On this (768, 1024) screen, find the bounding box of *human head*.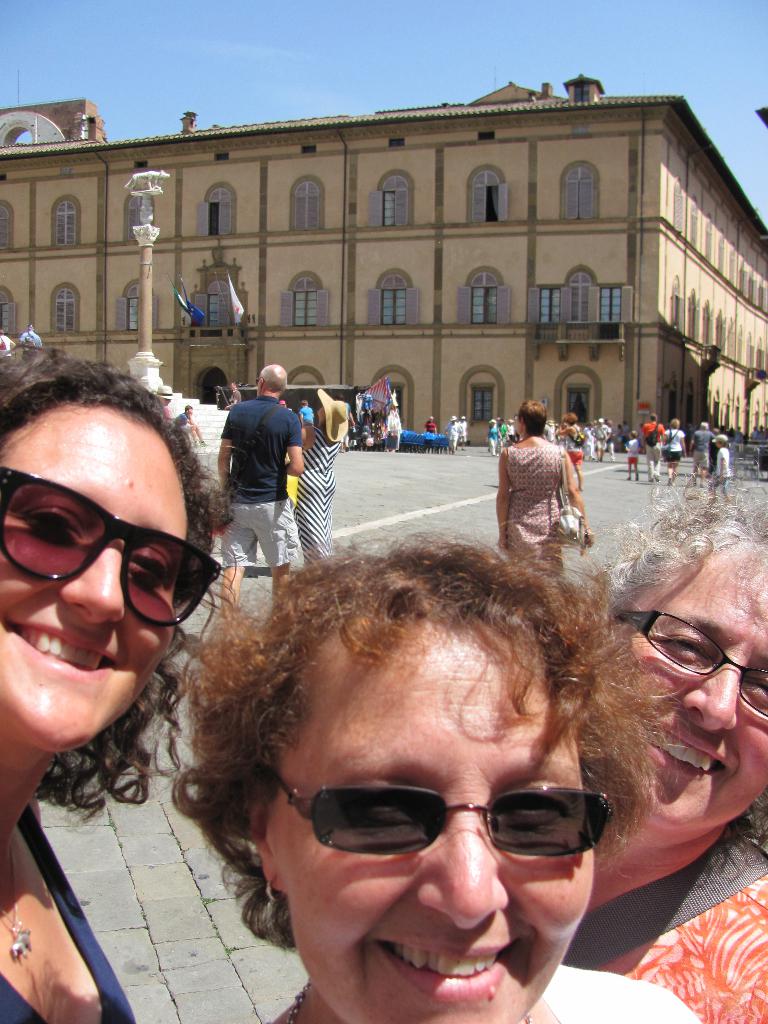
Bounding box: 515,403,552,438.
